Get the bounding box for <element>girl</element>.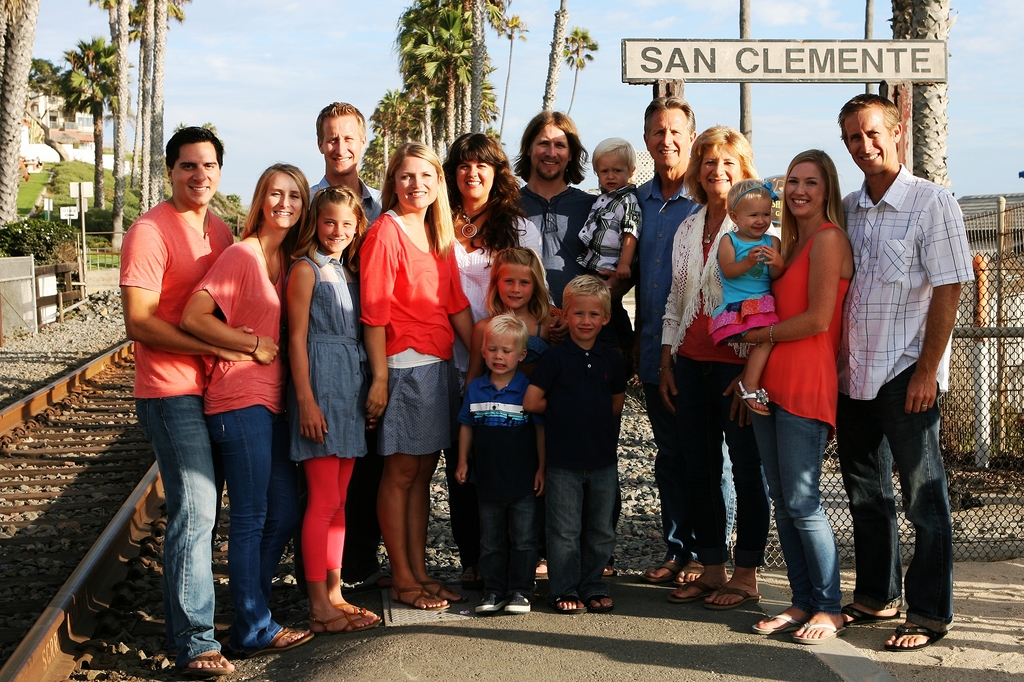
BBox(461, 245, 575, 393).
